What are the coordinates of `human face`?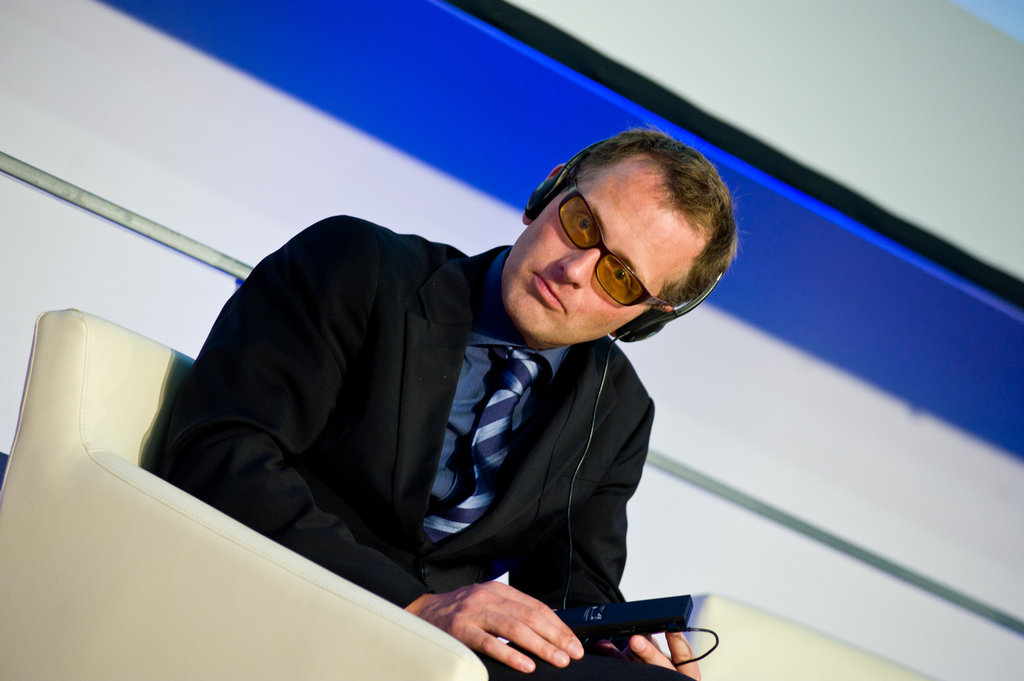
(left=499, top=152, right=692, bottom=355).
